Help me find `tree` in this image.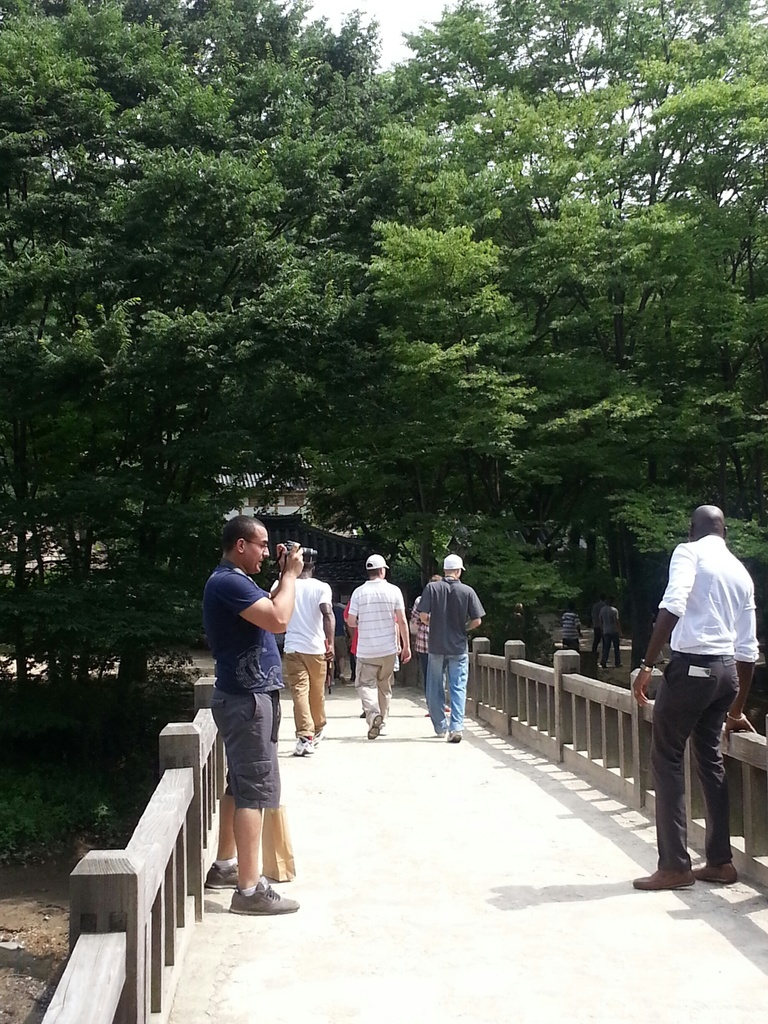
Found it: 392 0 767 596.
